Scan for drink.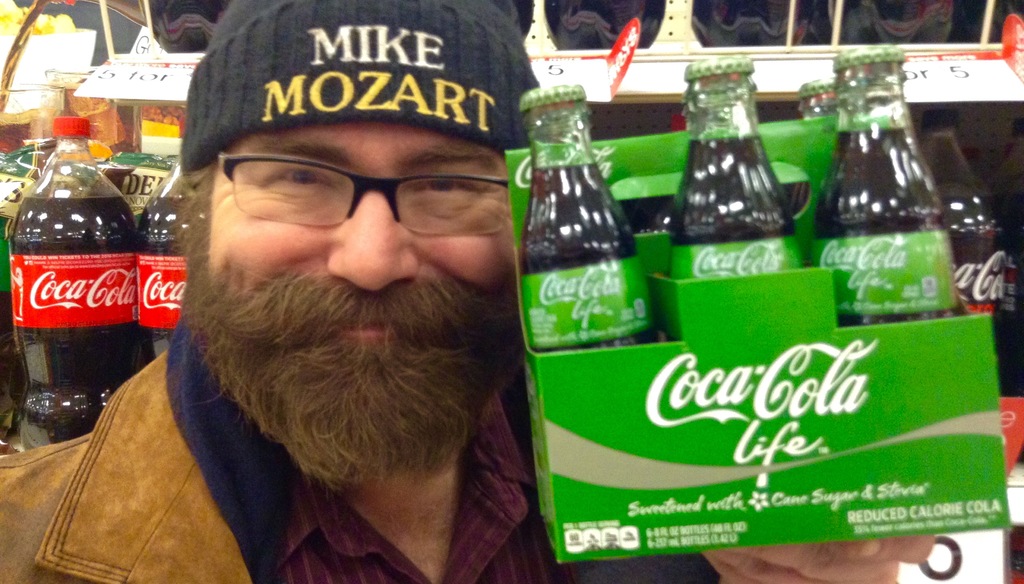
Scan result: <box>916,108,1011,397</box>.
